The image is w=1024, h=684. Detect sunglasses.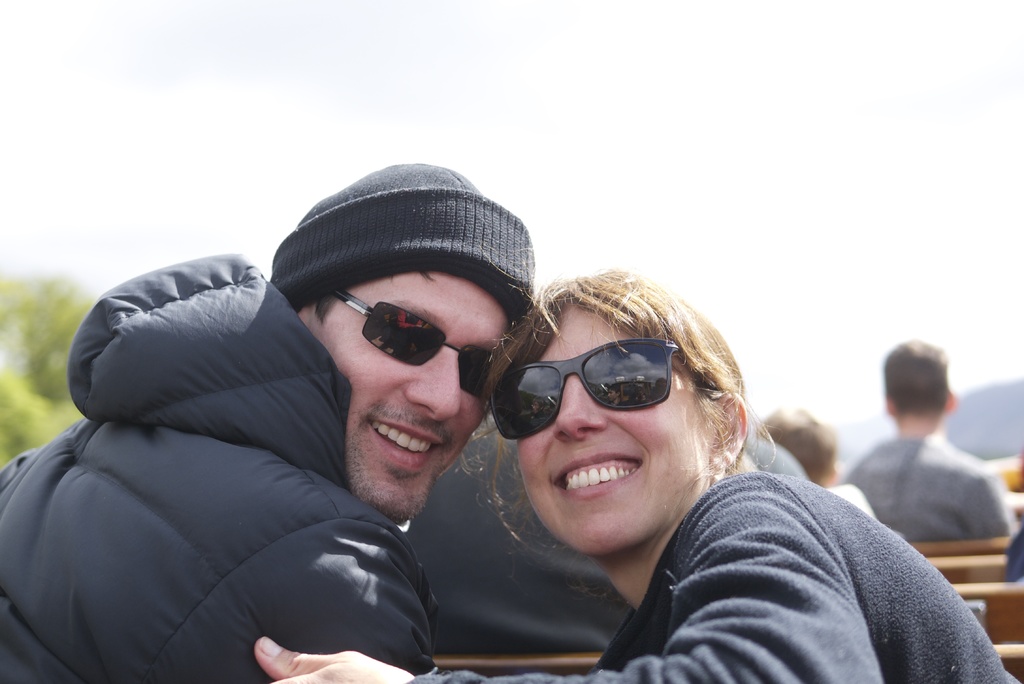
Detection: <bbox>488, 338, 719, 439</bbox>.
